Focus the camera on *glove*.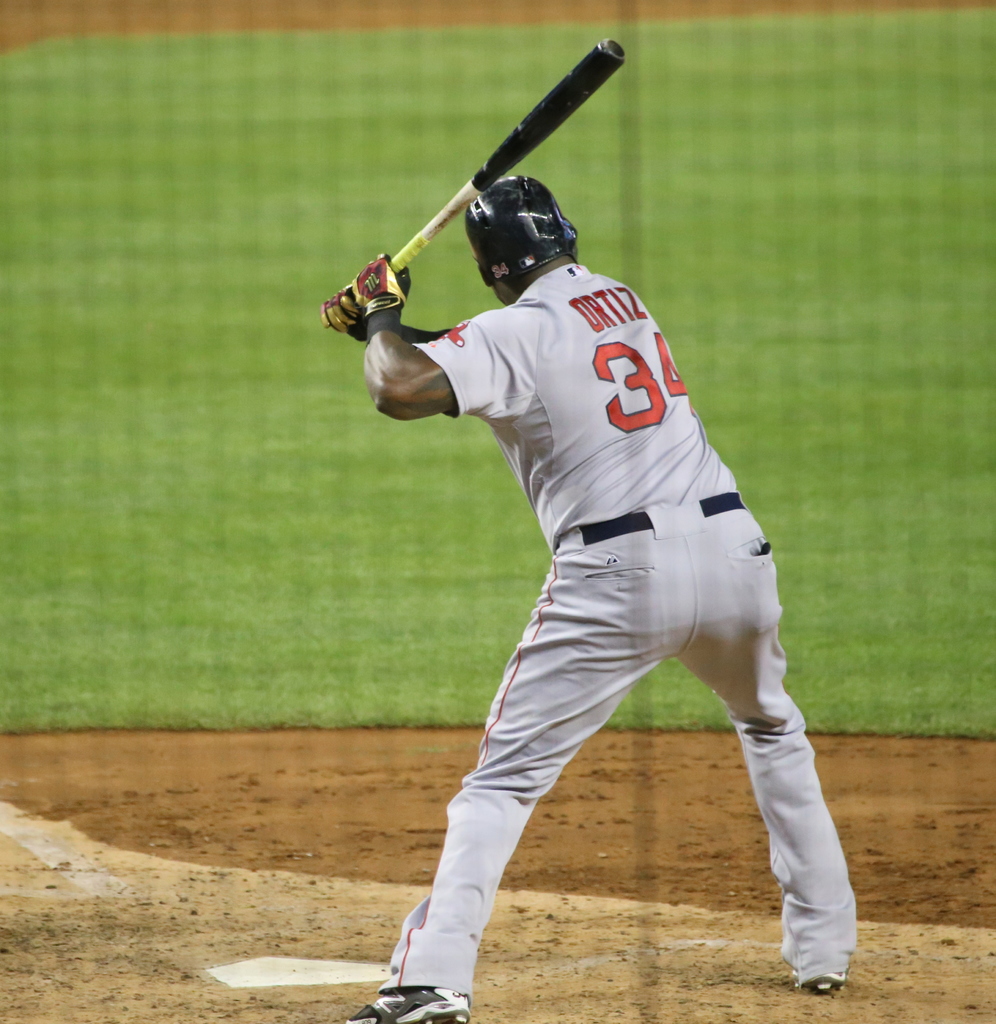
Focus region: [350,252,411,318].
